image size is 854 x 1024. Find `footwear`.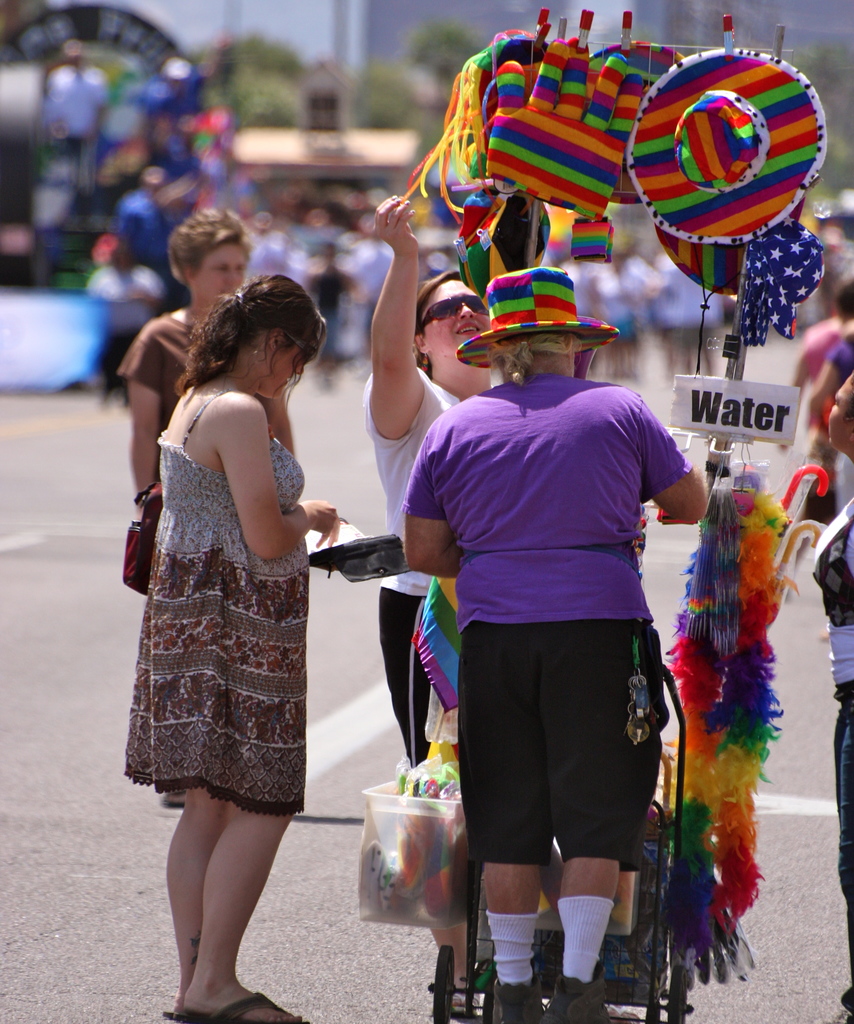
{"left": 207, "top": 982, "right": 293, "bottom": 1023}.
